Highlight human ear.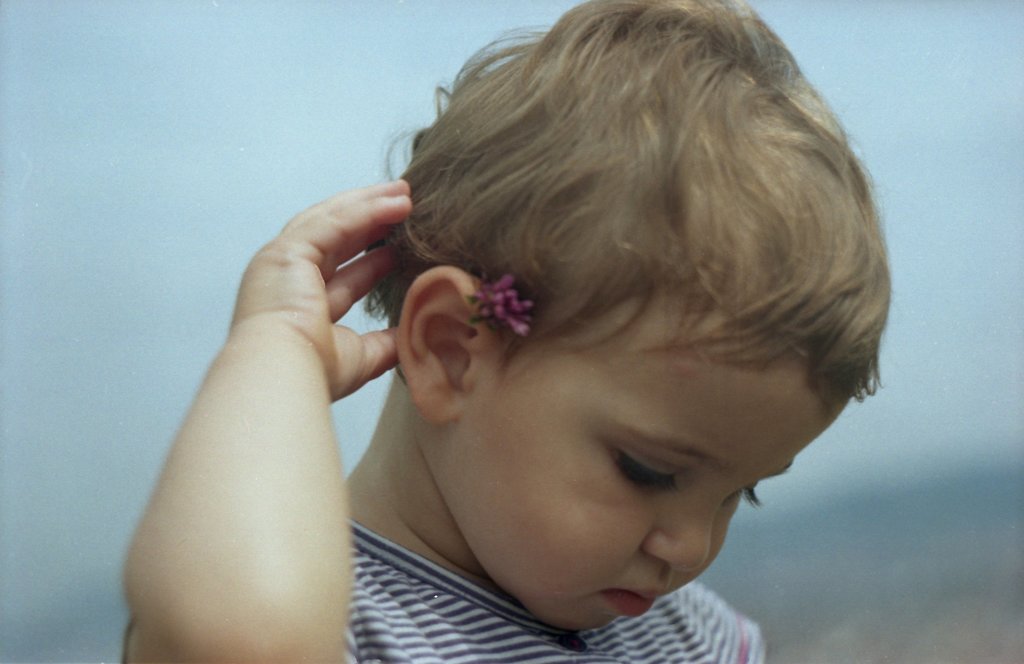
Highlighted region: rect(398, 266, 492, 420).
